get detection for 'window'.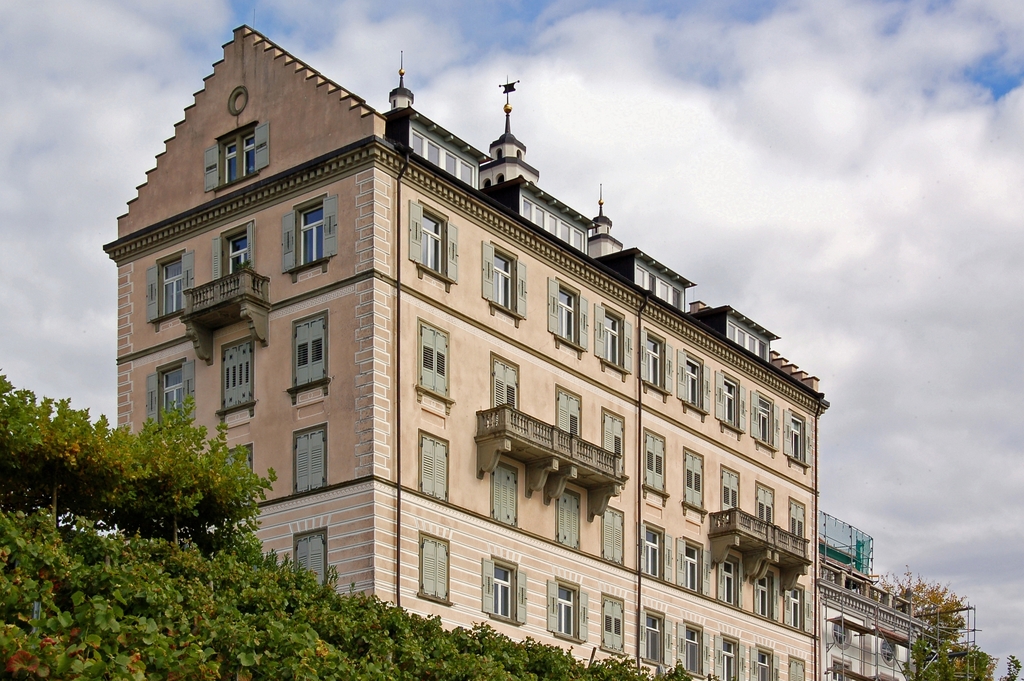
Detection: x1=558 y1=485 x2=579 y2=554.
